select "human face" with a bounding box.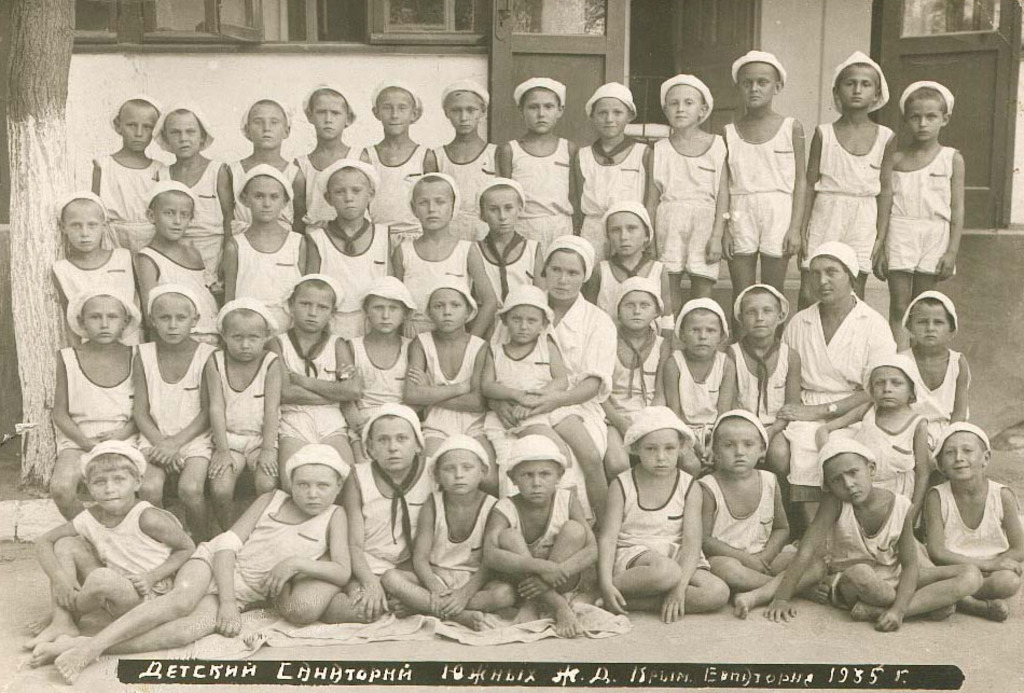
region(370, 299, 403, 334).
